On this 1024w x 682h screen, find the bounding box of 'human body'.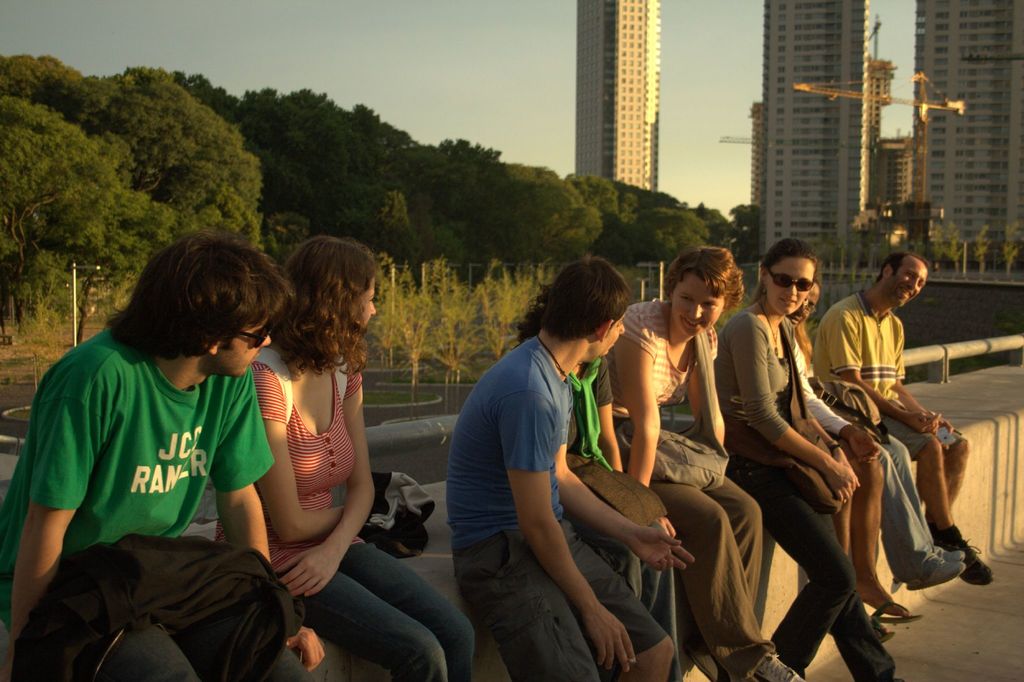
Bounding box: [x1=227, y1=245, x2=412, y2=680].
